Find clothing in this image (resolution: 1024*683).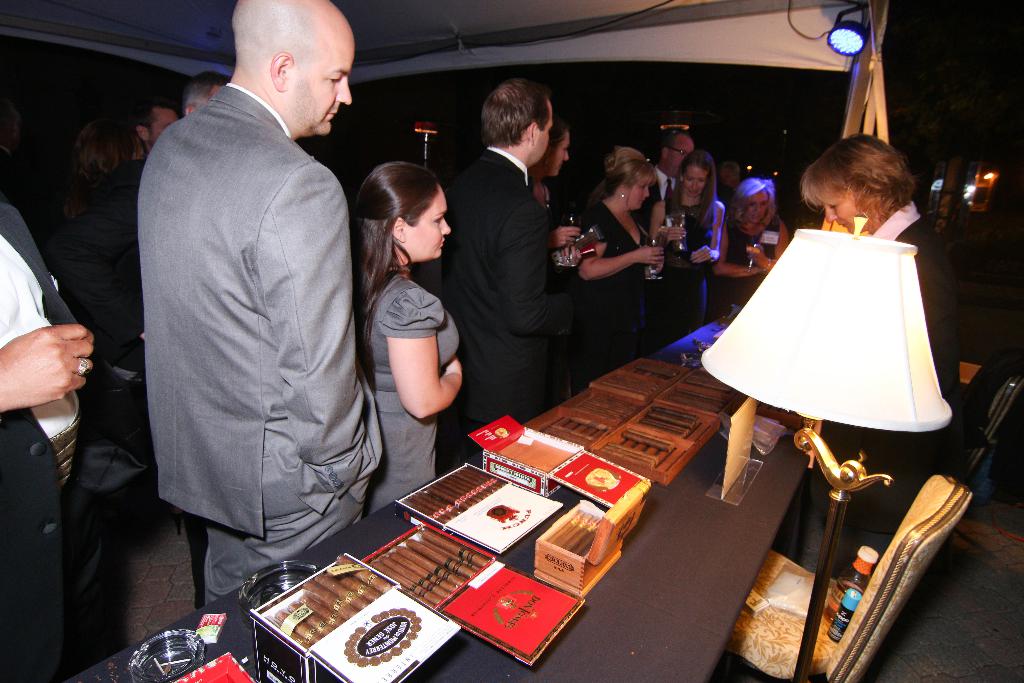
353,279,463,518.
